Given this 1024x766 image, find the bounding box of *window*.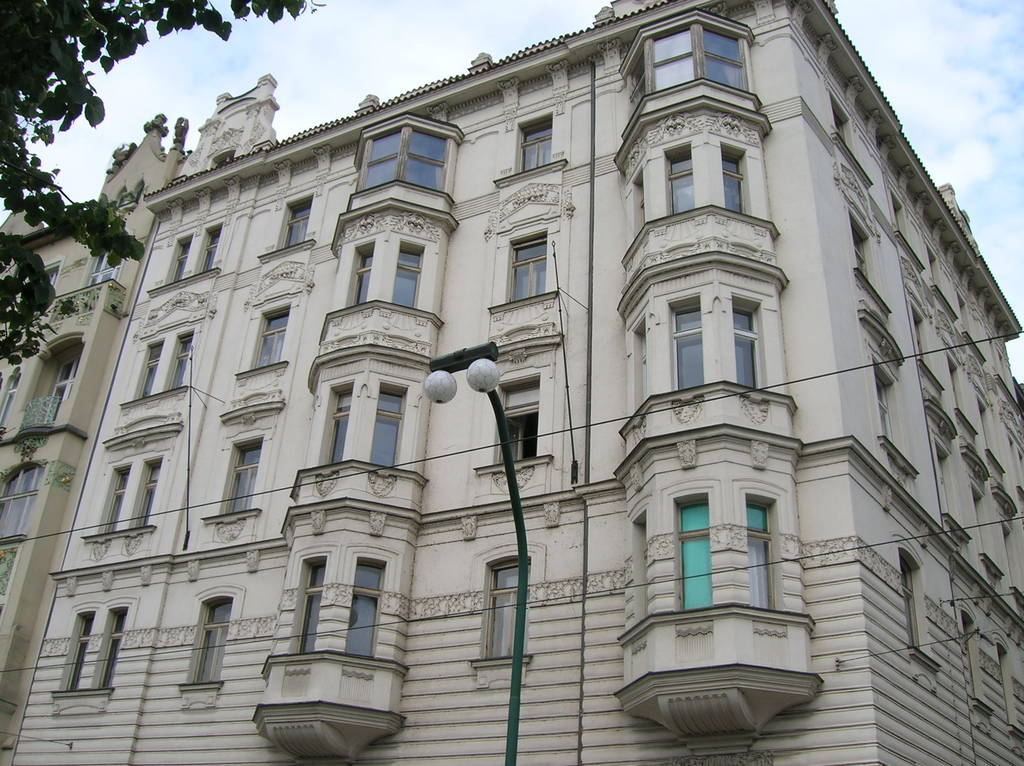
<bbox>932, 447, 963, 531</bbox>.
